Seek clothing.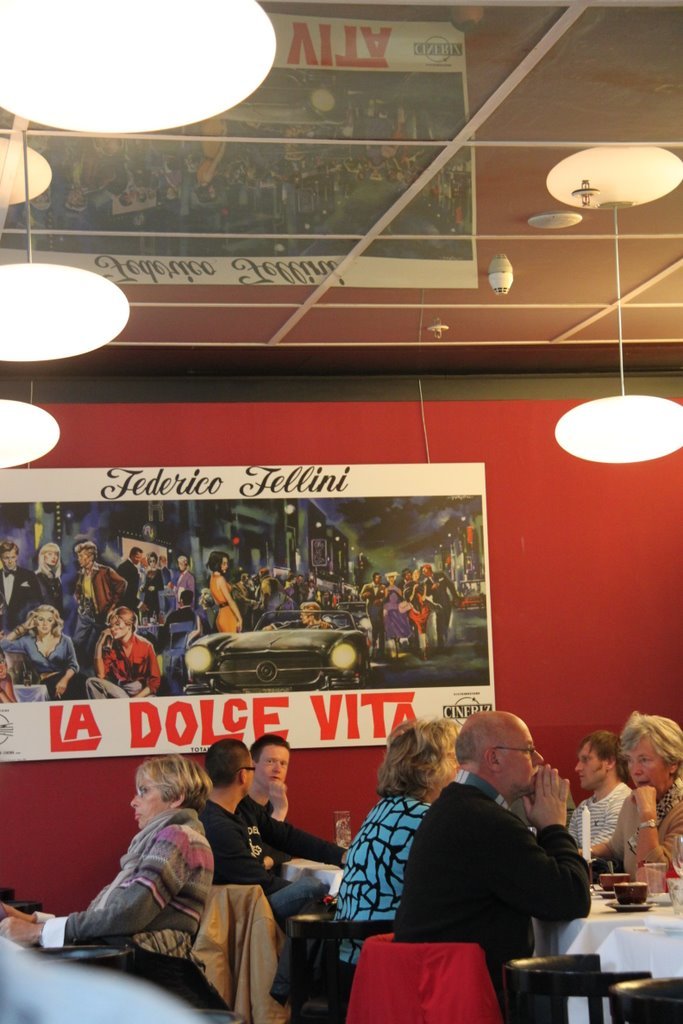
189:789:347:950.
